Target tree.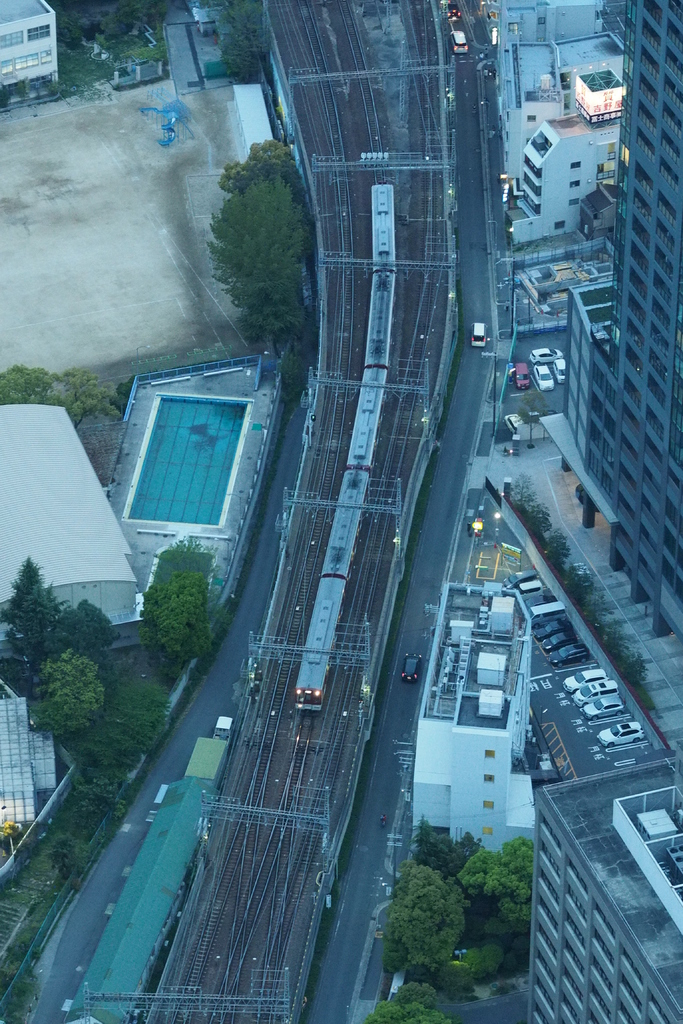
Target region: bbox(42, 650, 113, 772).
